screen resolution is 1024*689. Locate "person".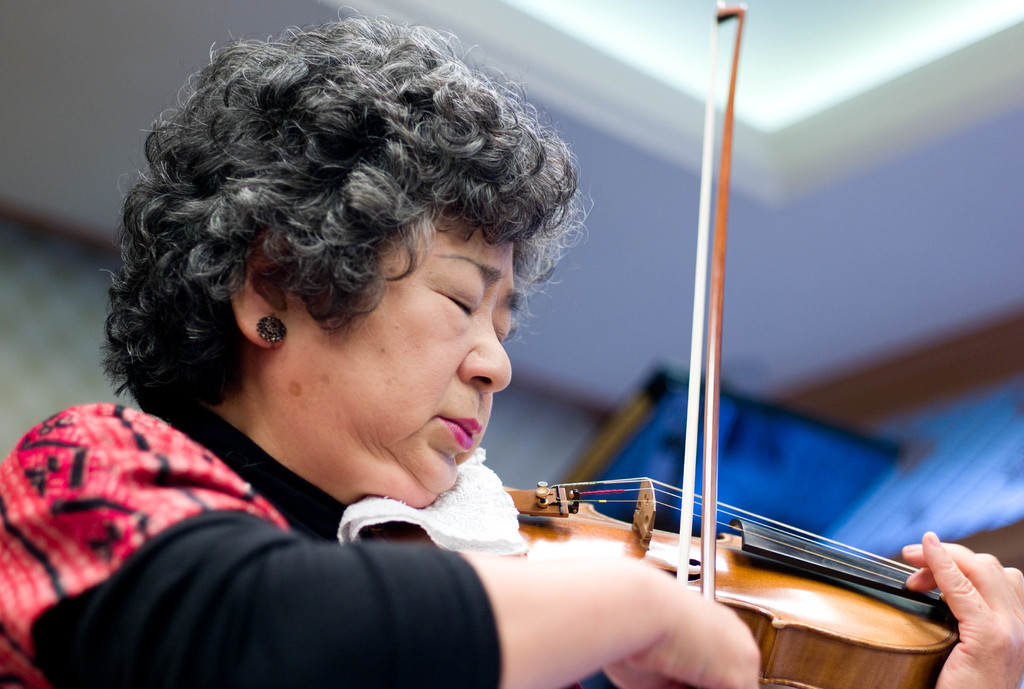
(0,4,1023,686).
